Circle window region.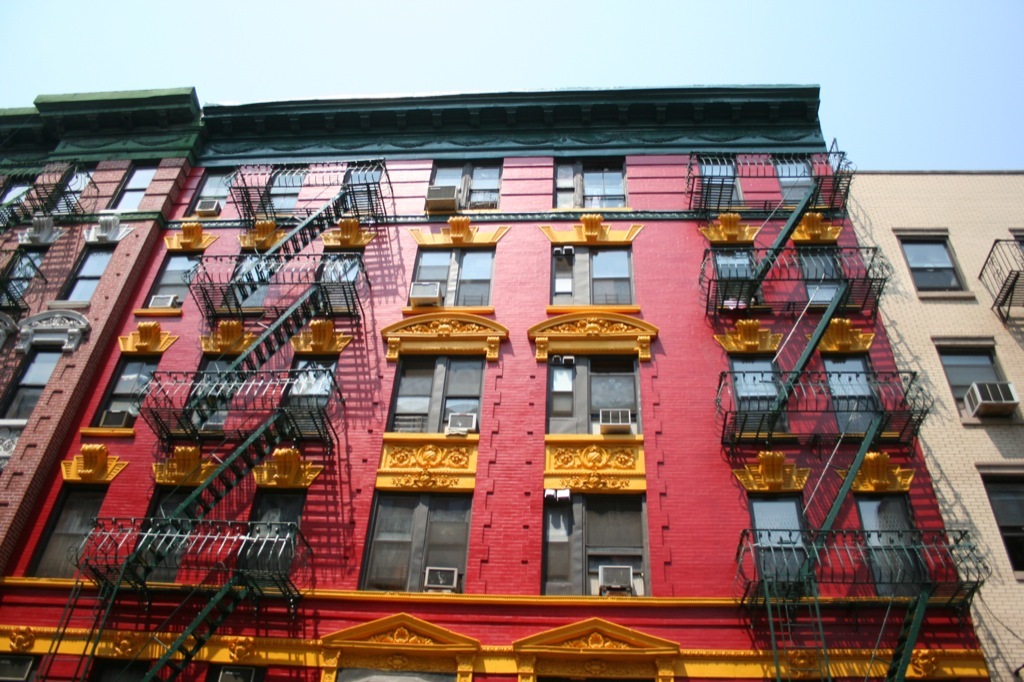
Region: x1=404 y1=245 x2=494 y2=303.
